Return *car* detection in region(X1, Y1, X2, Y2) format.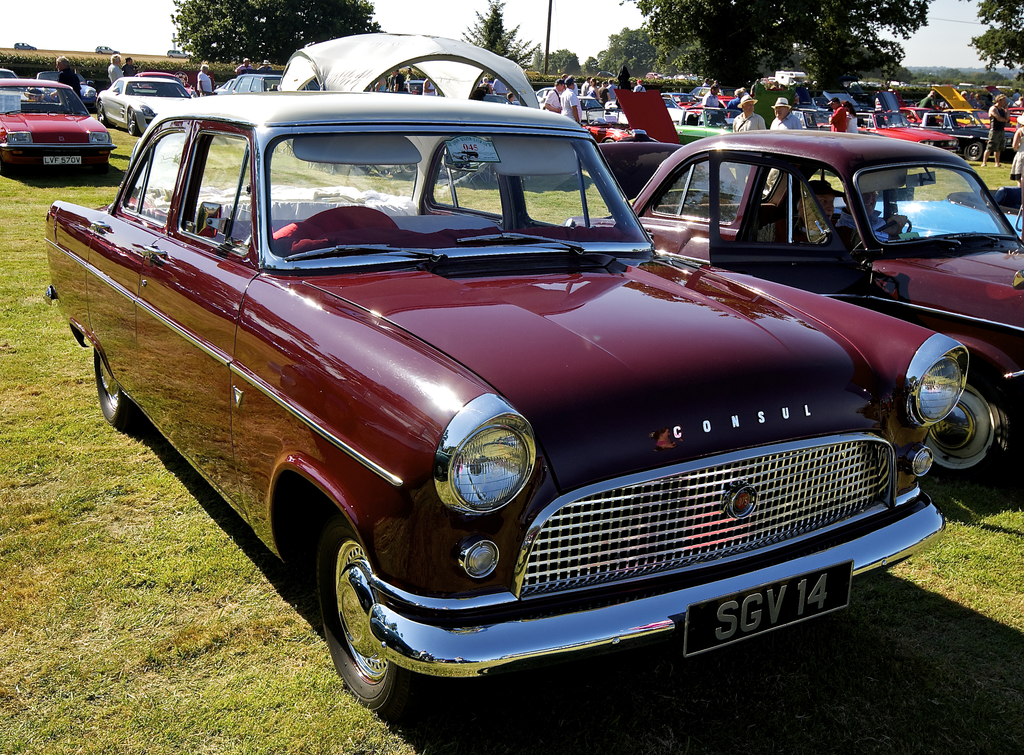
region(218, 72, 285, 99).
